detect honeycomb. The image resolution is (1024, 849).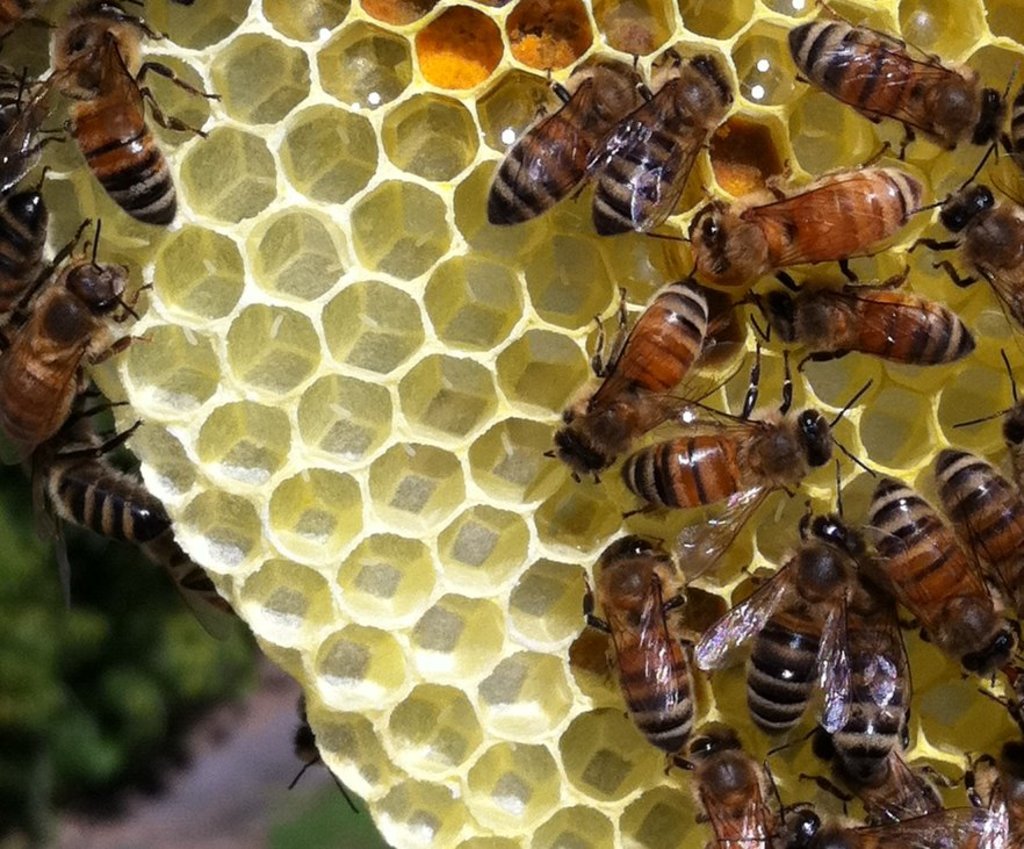
[0,0,1023,843].
